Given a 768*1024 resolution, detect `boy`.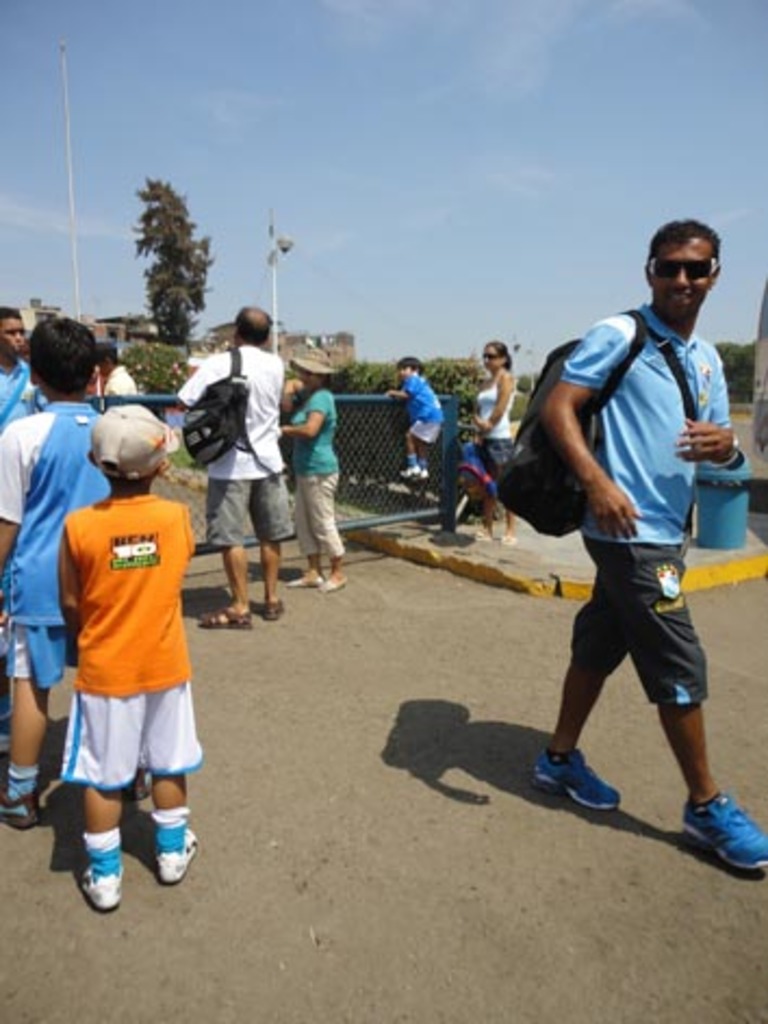
532,217,766,876.
